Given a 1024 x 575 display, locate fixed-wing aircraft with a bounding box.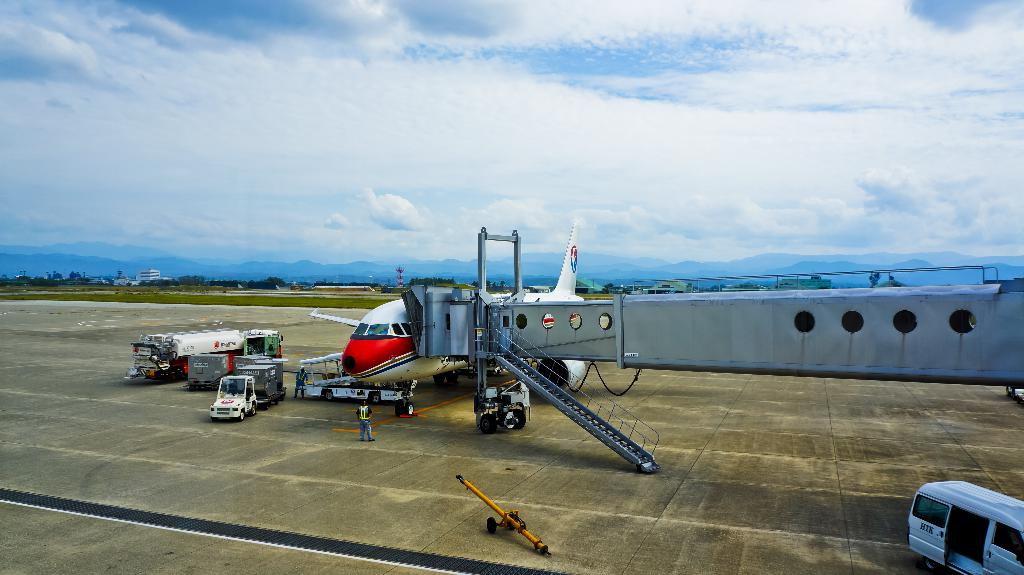
Located: (x1=305, y1=215, x2=604, y2=413).
